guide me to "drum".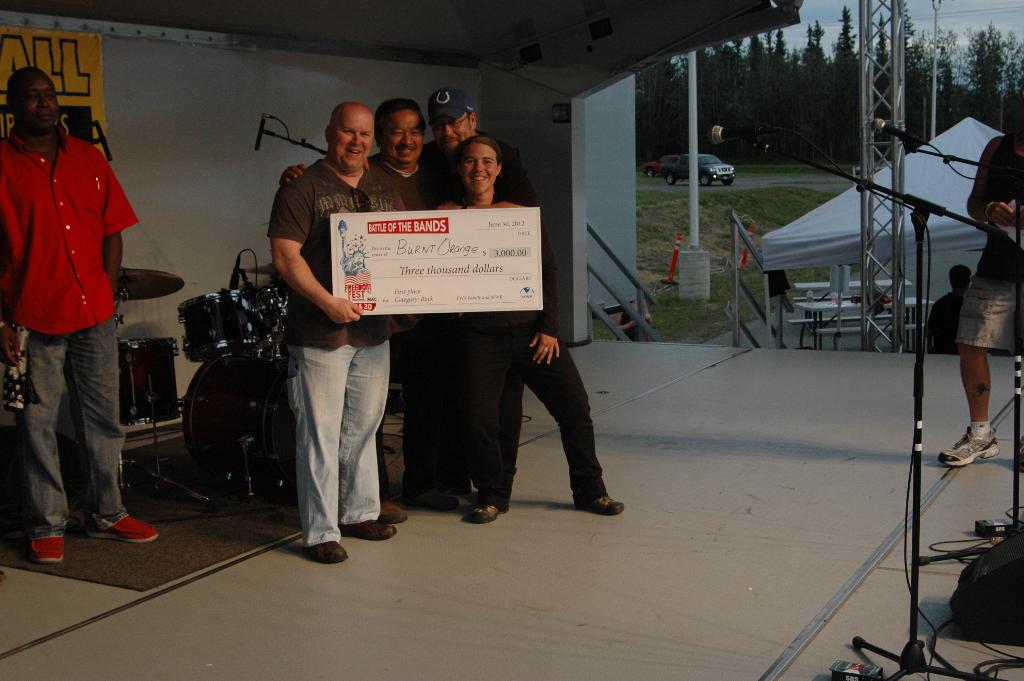
Guidance: pyautogui.locateOnScreen(117, 341, 188, 425).
